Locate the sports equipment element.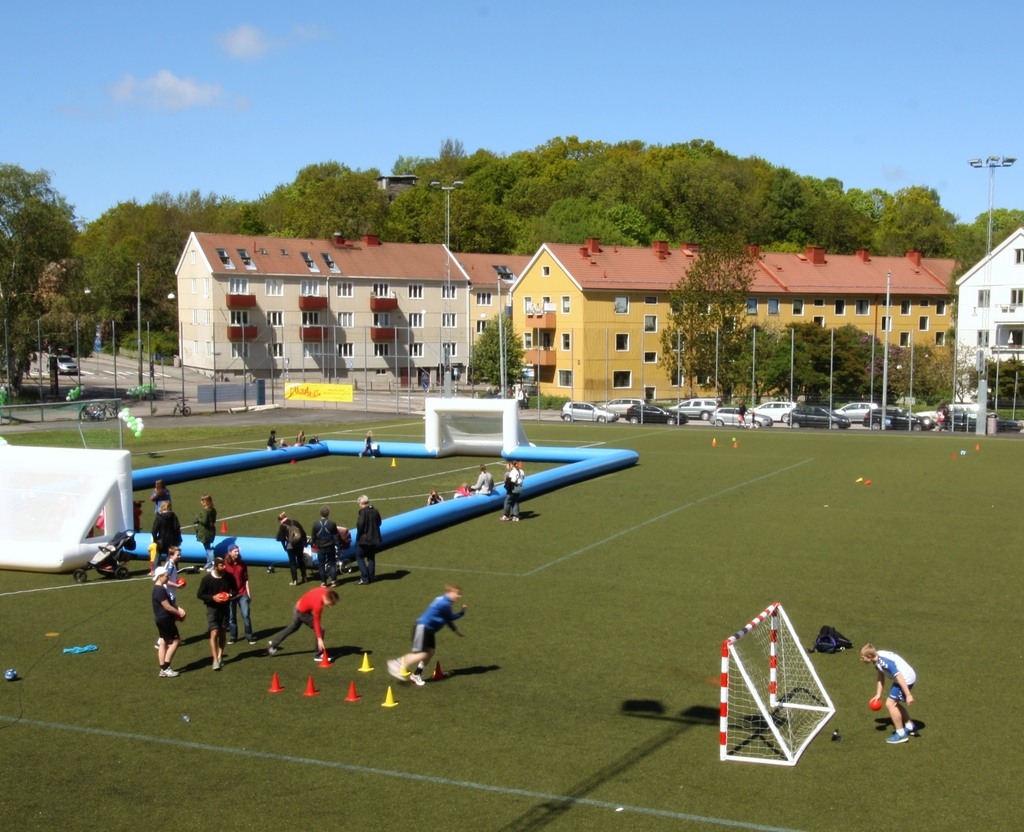
Element bbox: 511/516/518/522.
